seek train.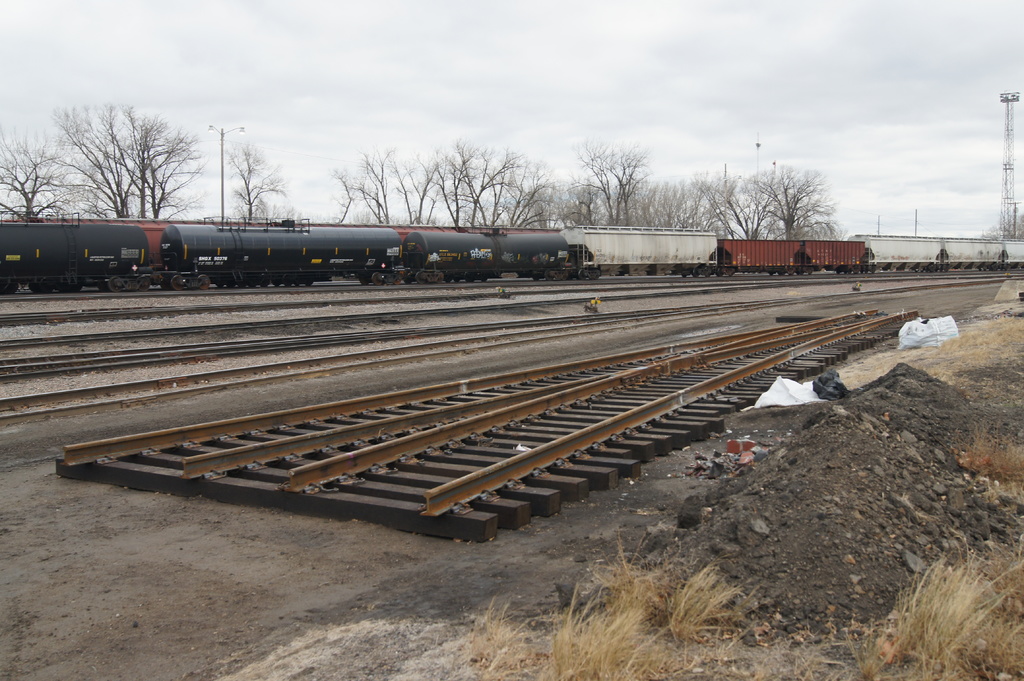
[x1=0, y1=220, x2=879, y2=276].
